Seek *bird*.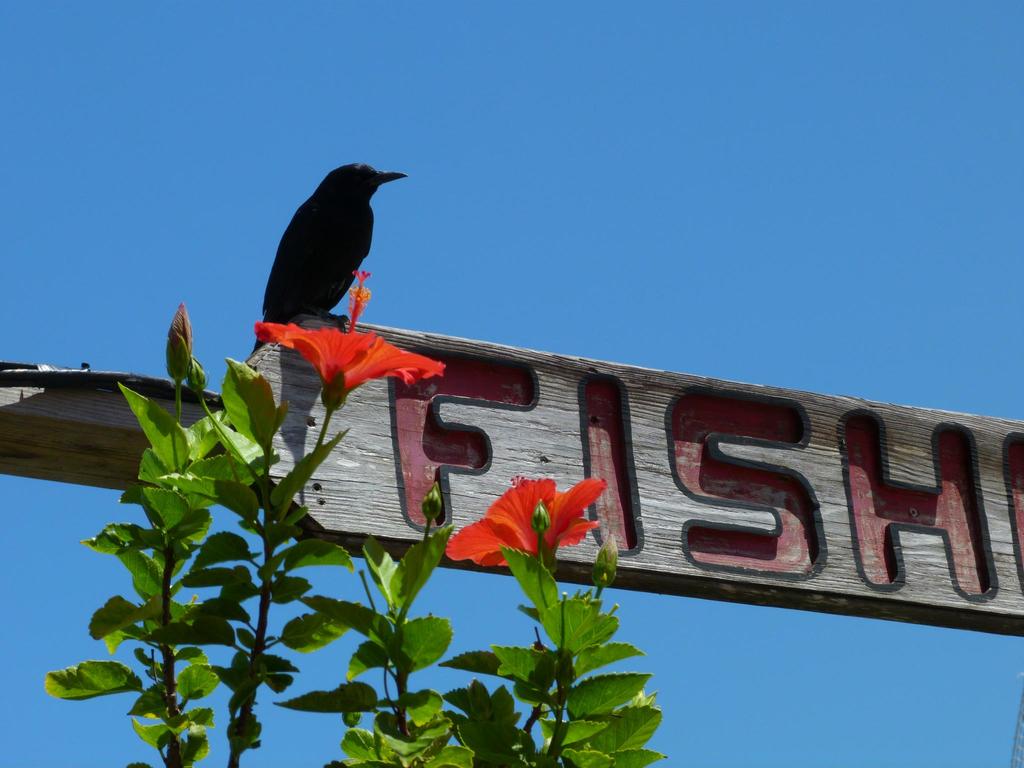
bbox=[252, 156, 421, 345].
